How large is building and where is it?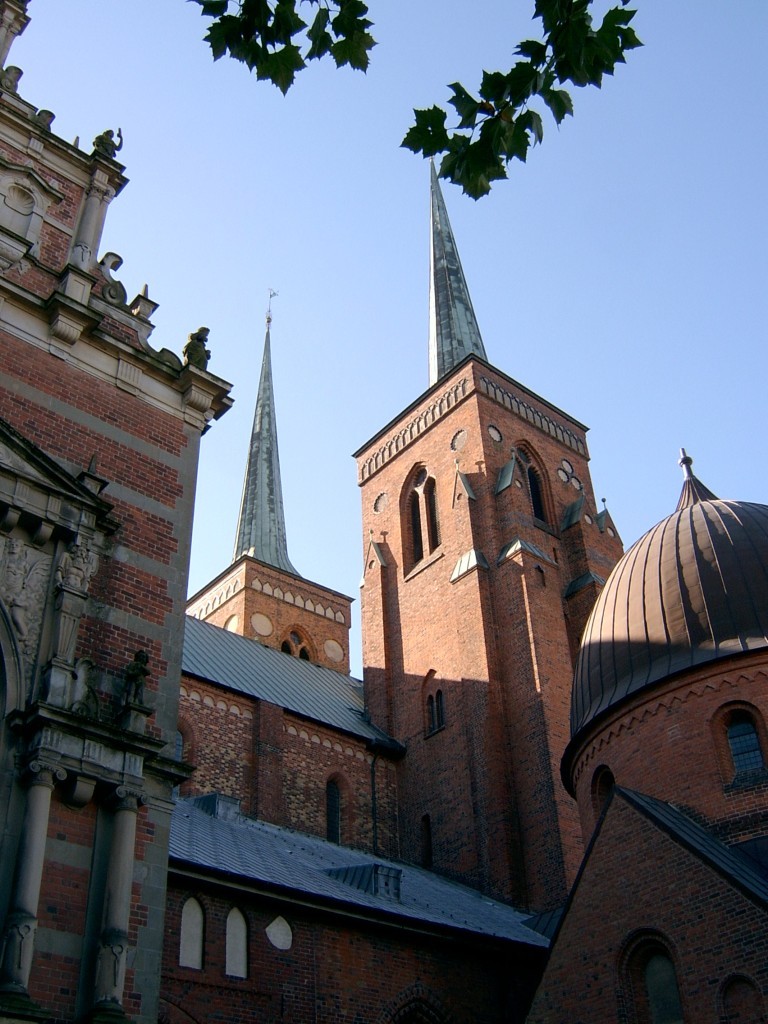
Bounding box: detection(0, 0, 234, 1023).
